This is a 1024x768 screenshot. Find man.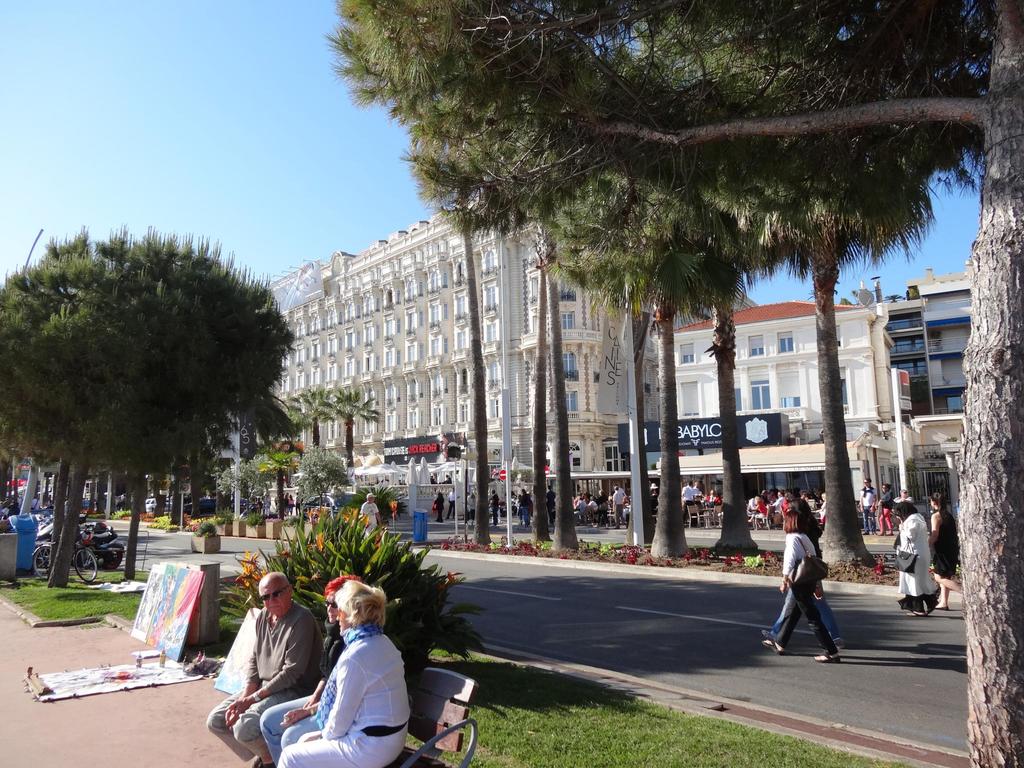
Bounding box: BBox(518, 489, 529, 524).
